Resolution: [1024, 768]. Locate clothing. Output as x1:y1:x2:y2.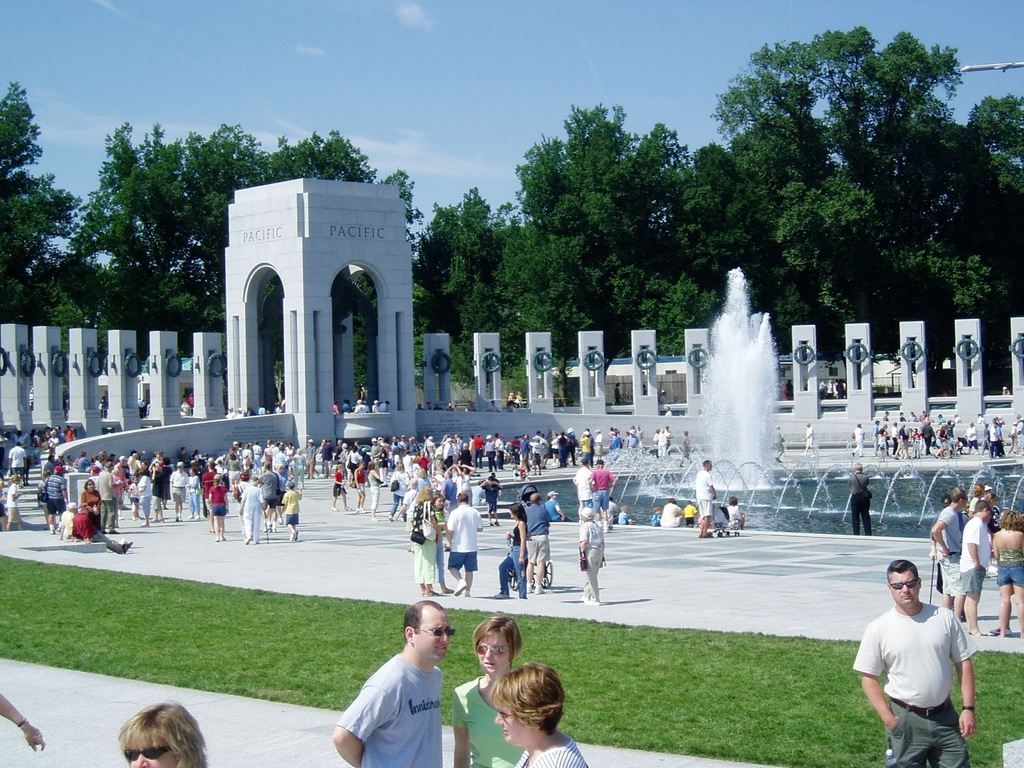
655:435:666:457.
